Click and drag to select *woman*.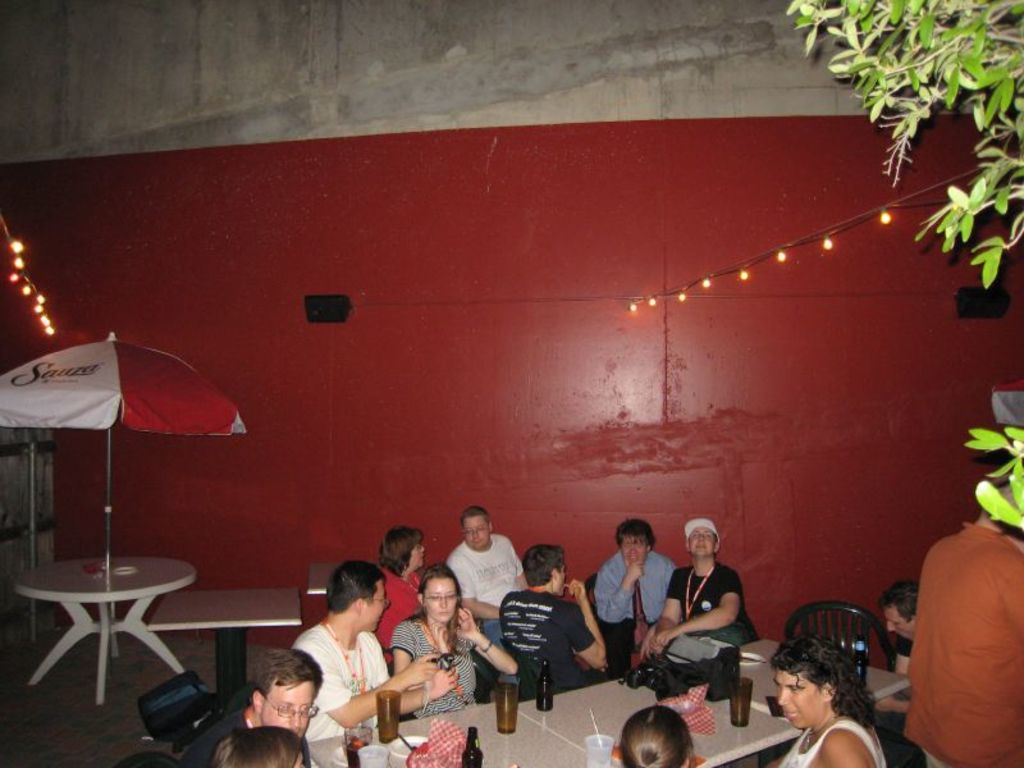
Selection: bbox=(372, 530, 443, 652).
